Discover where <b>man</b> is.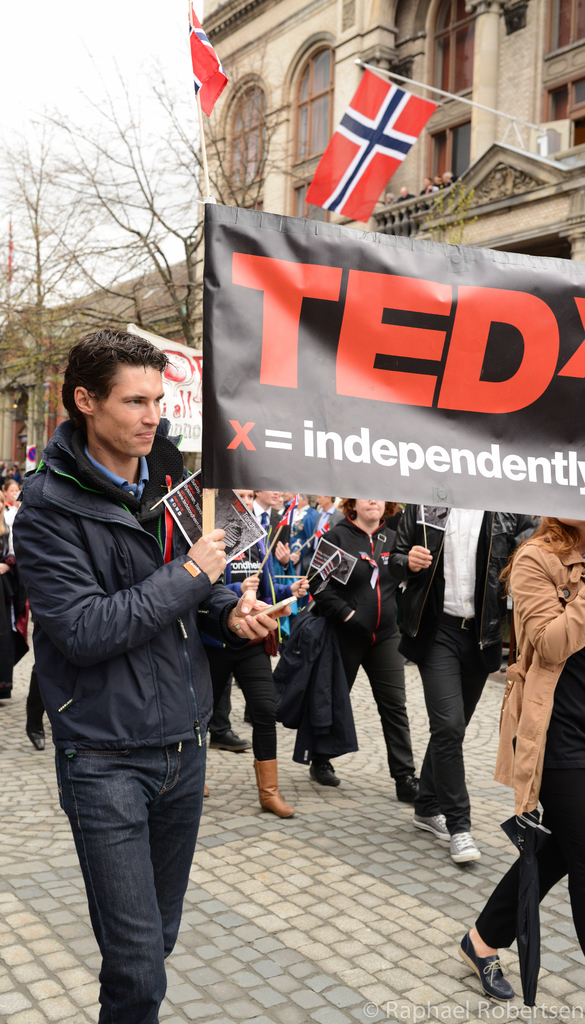
Discovered at [left=313, top=491, right=354, bottom=550].
